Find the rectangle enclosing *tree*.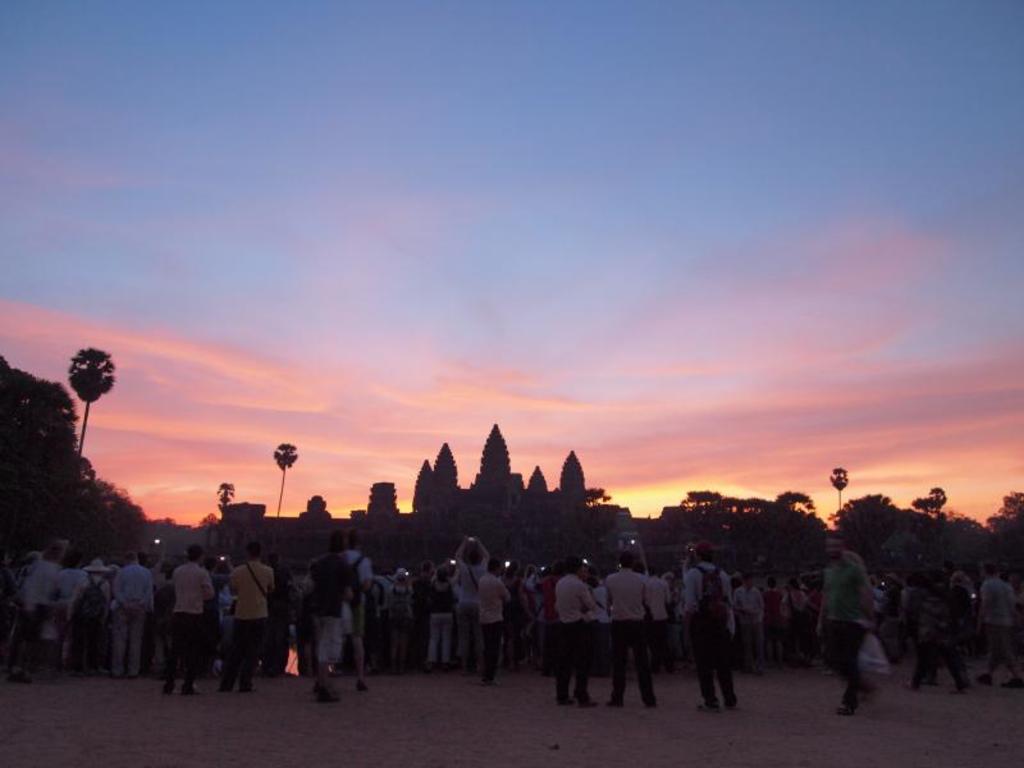
box(884, 511, 937, 579).
